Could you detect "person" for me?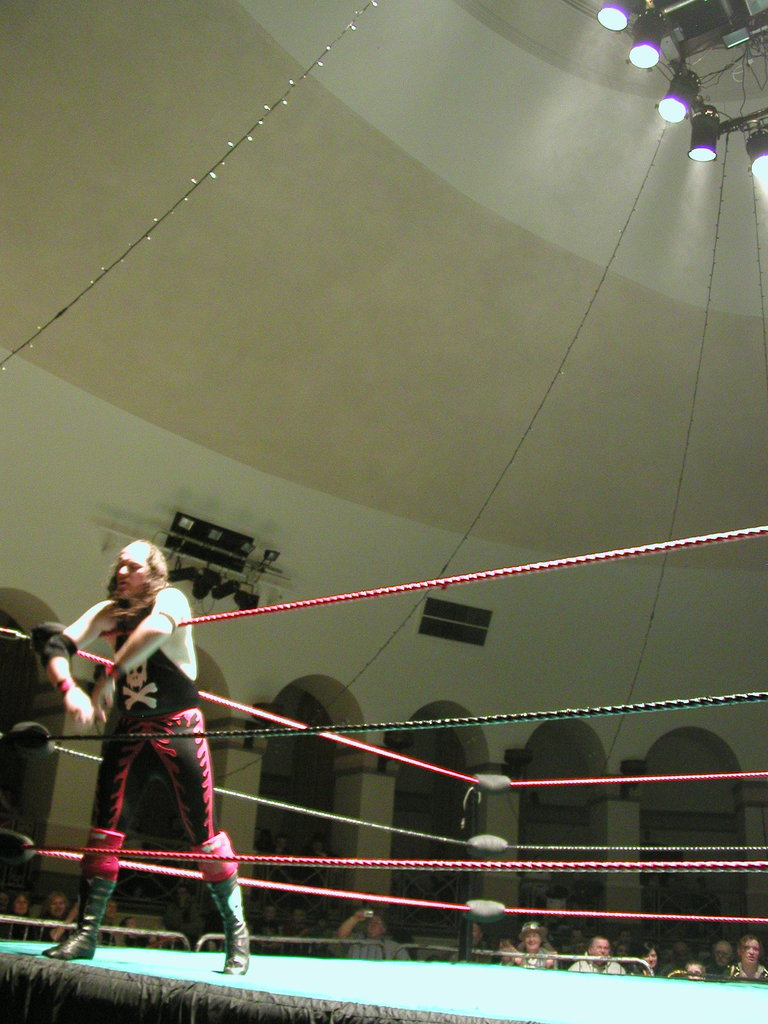
Detection result: x1=44, y1=886, x2=68, y2=948.
